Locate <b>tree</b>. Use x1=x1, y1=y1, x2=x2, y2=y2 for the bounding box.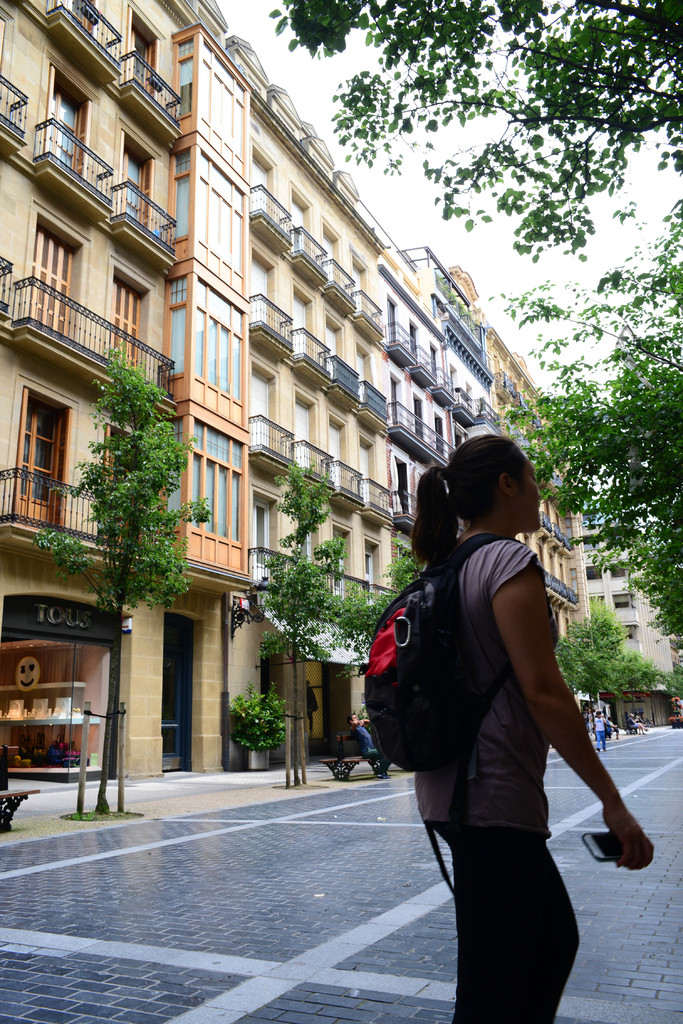
x1=236, y1=457, x2=388, y2=793.
